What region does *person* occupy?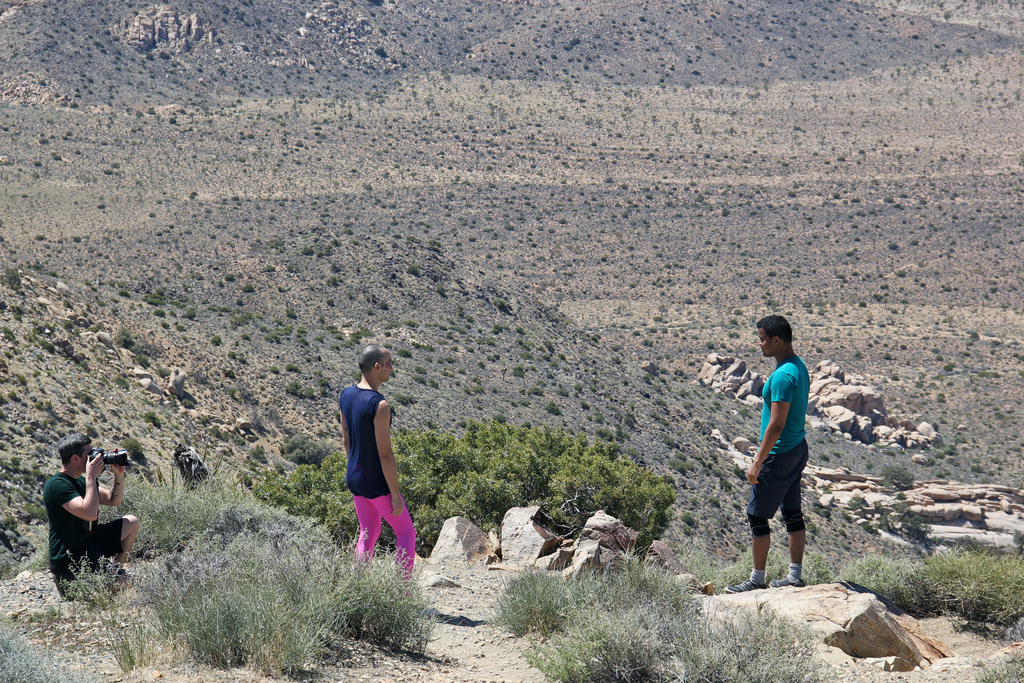
region(44, 431, 142, 604).
